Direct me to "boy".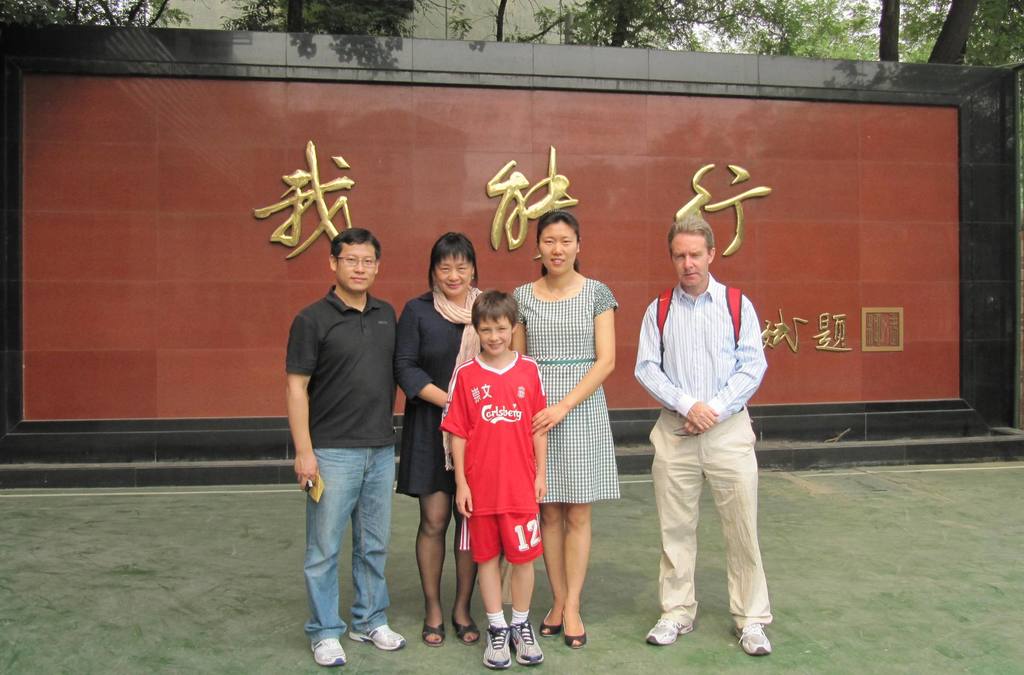
Direction: region(426, 260, 550, 645).
